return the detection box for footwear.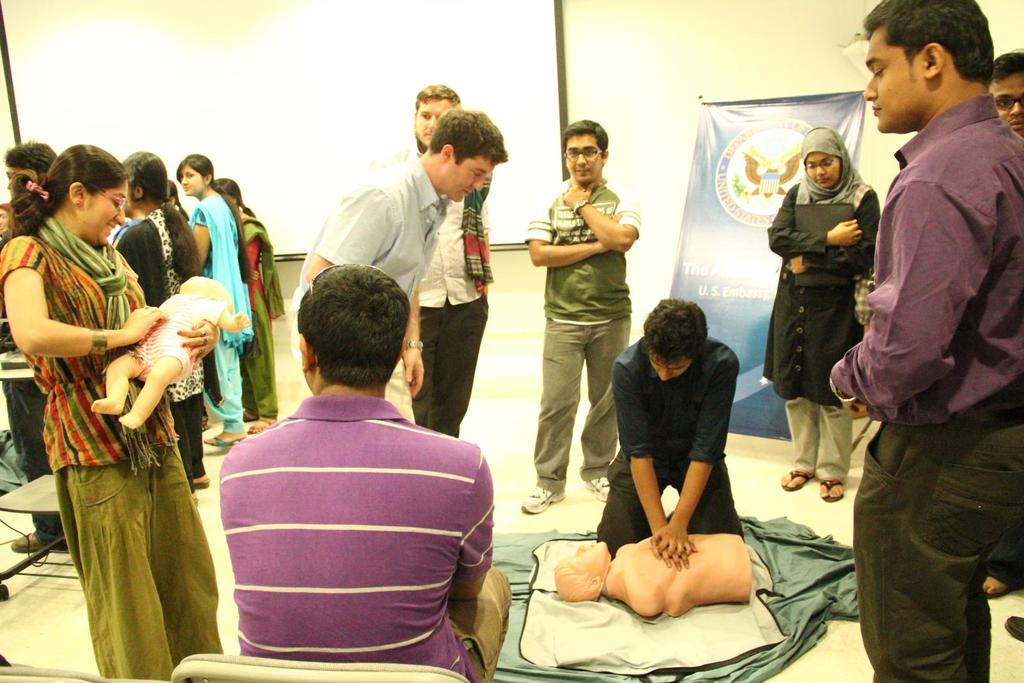
locate(520, 486, 567, 520).
